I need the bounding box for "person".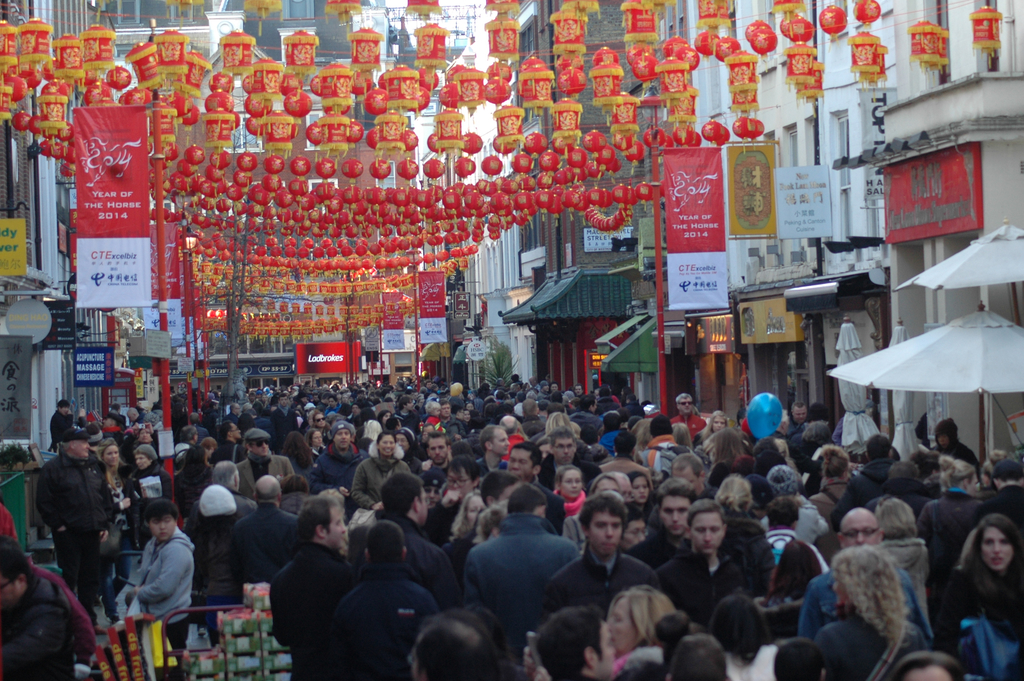
Here it is: <box>929,515,1021,658</box>.
